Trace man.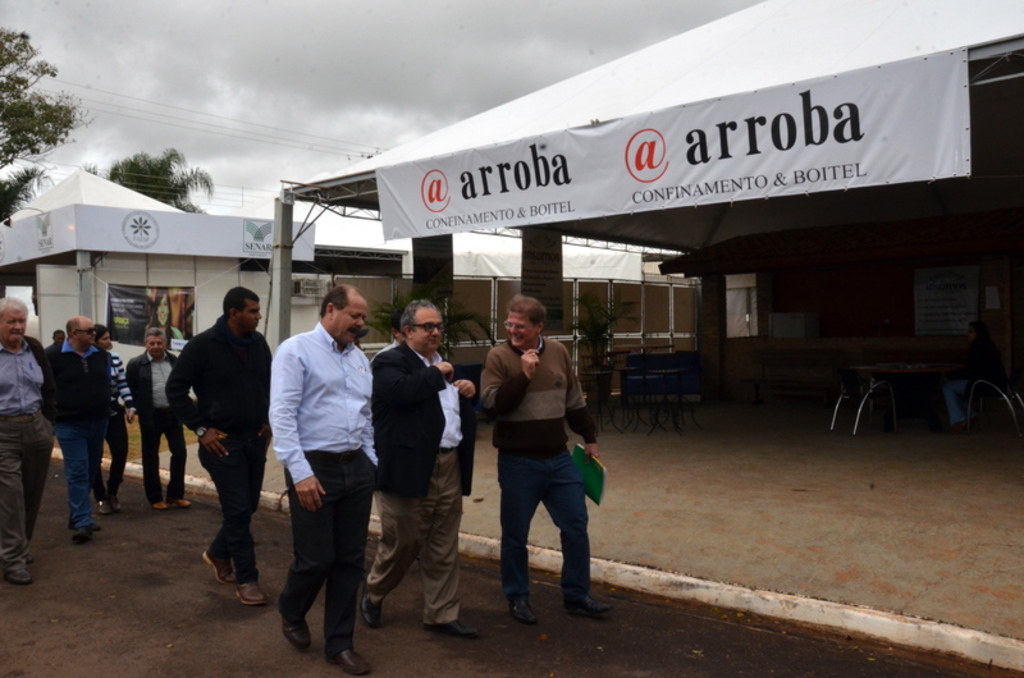
Traced to crop(44, 312, 115, 544).
